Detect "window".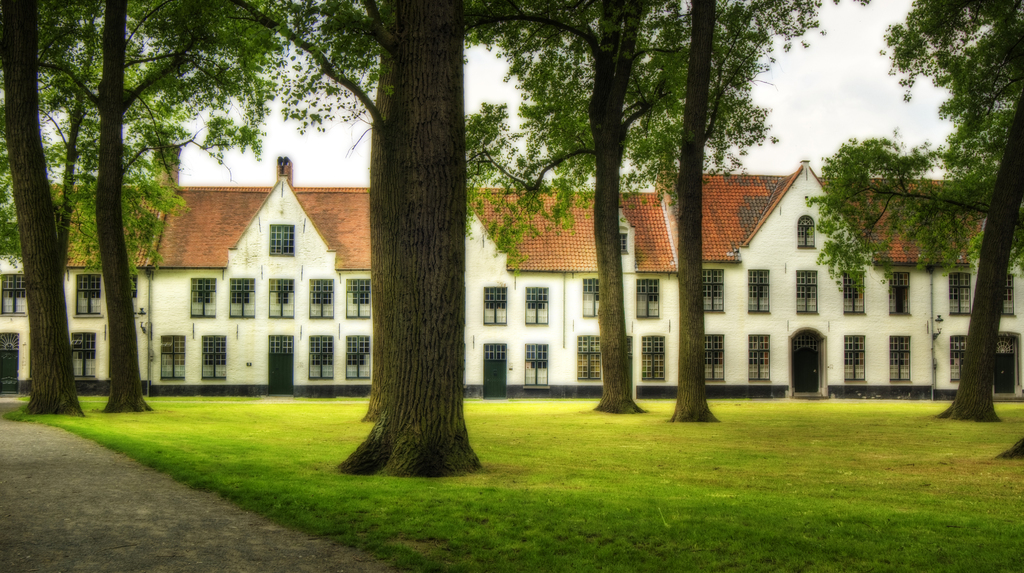
Detected at [left=952, top=273, right=973, bottom=312].
